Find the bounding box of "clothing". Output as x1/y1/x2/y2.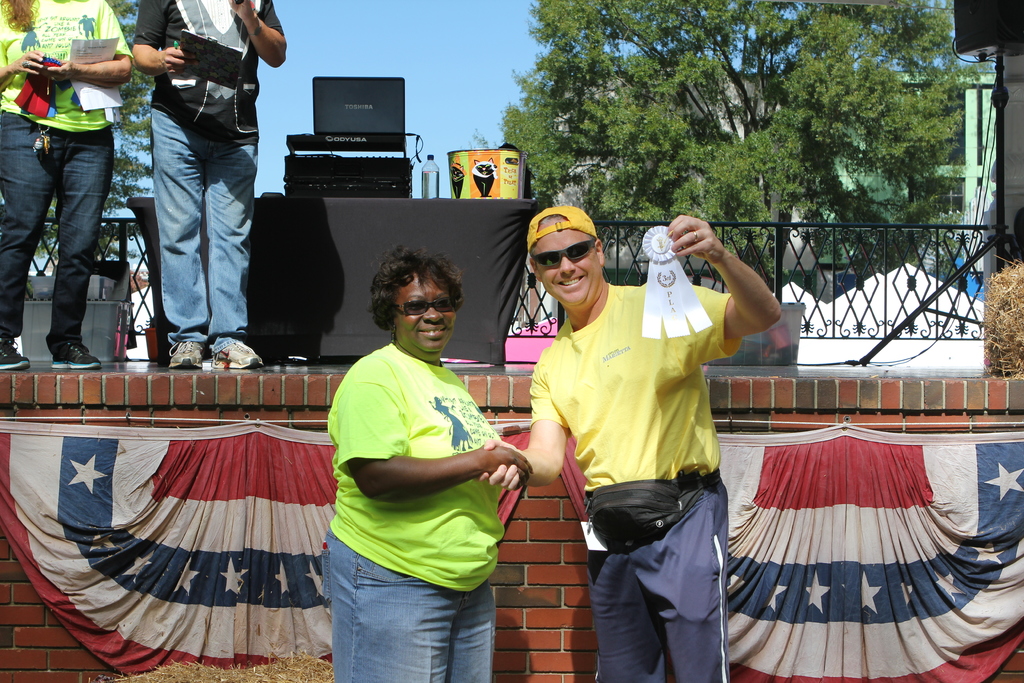
536/215/772/646.
